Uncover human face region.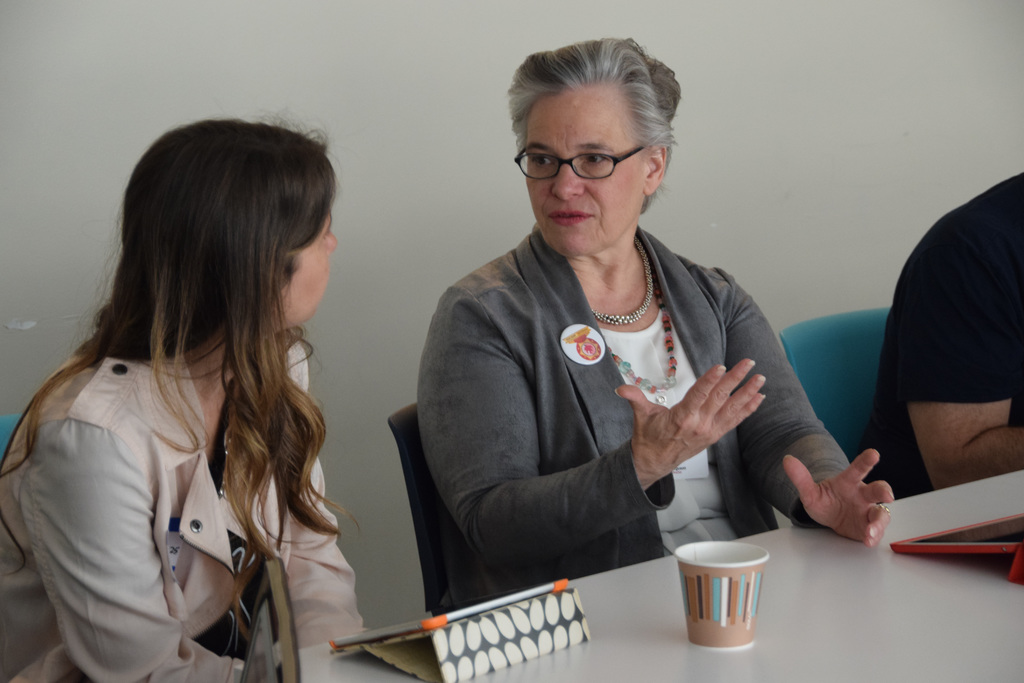
Uncovered: left=279, top=207, right=342, bottom=333.
